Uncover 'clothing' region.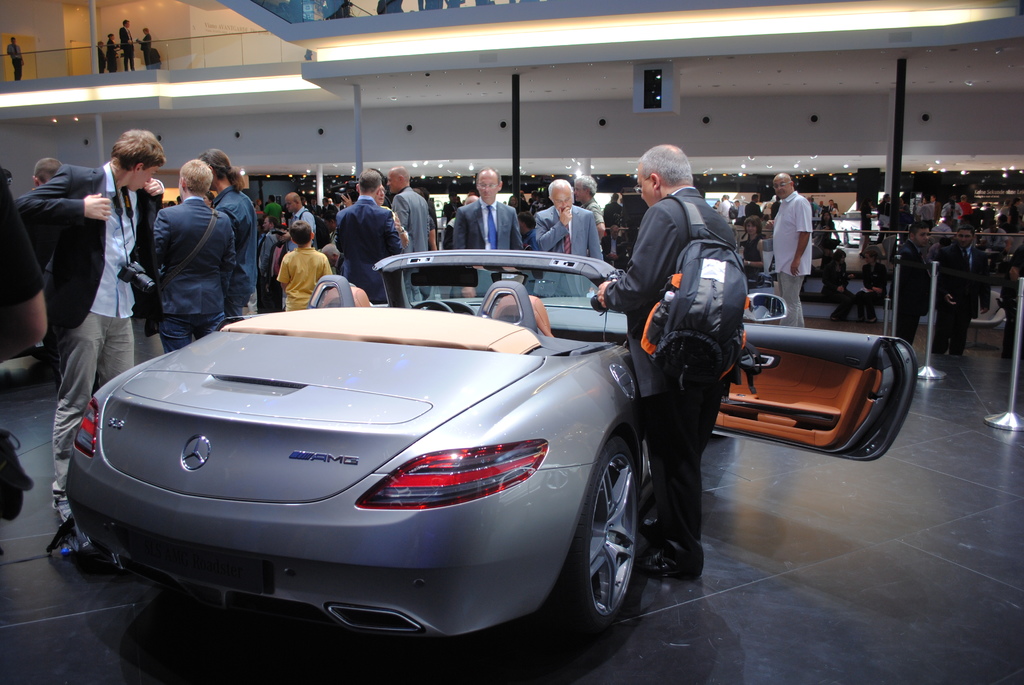
Uncovered: 329 230 345 253.
